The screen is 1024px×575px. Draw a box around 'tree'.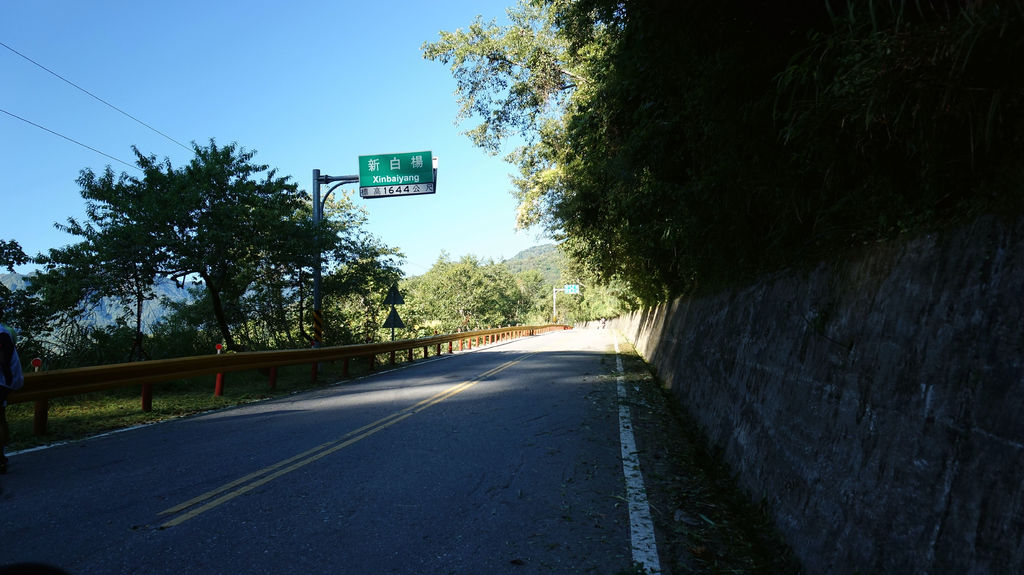
bbox=[499, 233, 577, 292].
